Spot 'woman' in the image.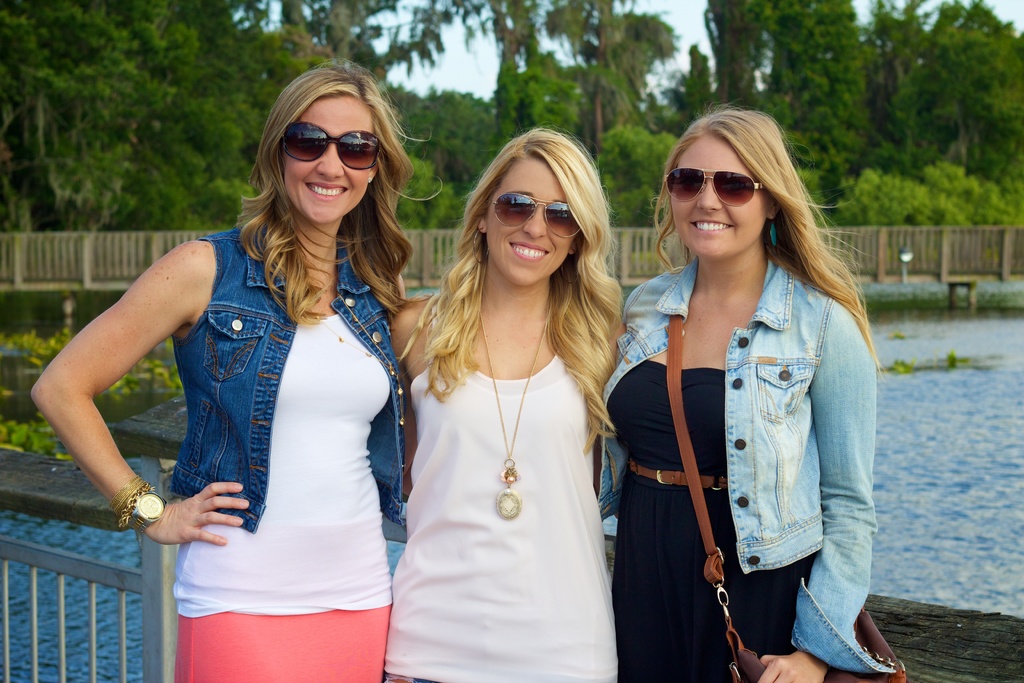
'woman' found at l=24, t=74, r=415, b=682.
